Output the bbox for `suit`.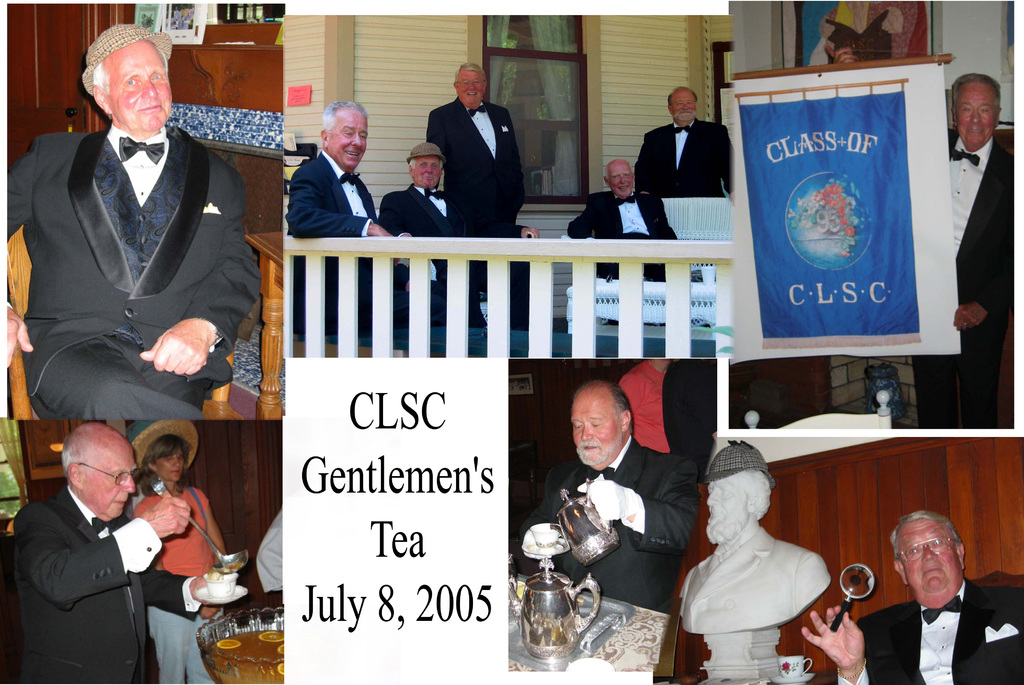
bbox=[8, 123, 261, 418].
